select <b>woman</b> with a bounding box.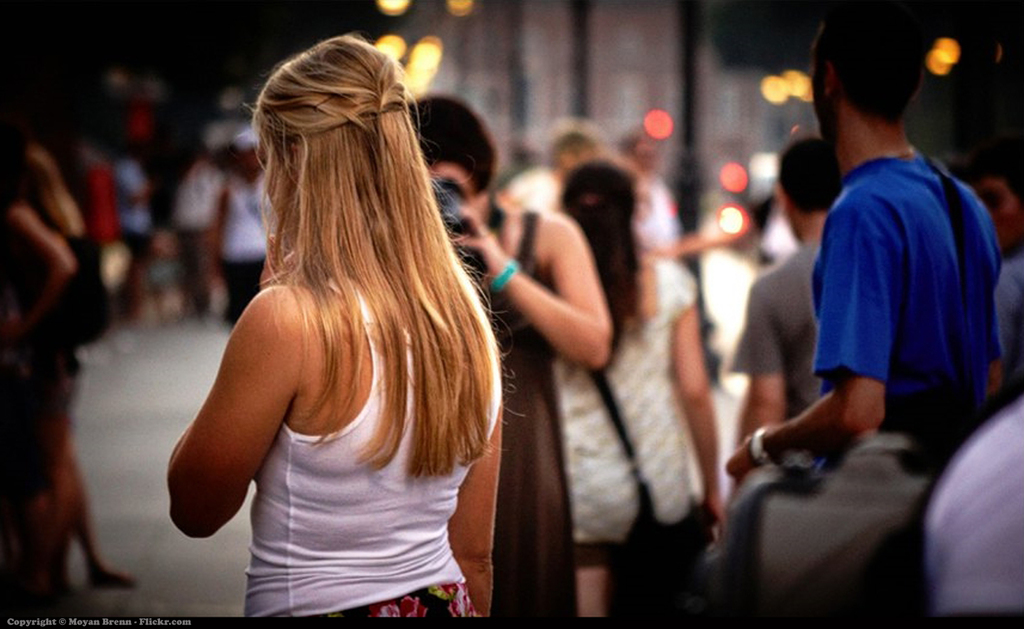
pyautogui.locateOnScreen(146, 26, 530, 610).
